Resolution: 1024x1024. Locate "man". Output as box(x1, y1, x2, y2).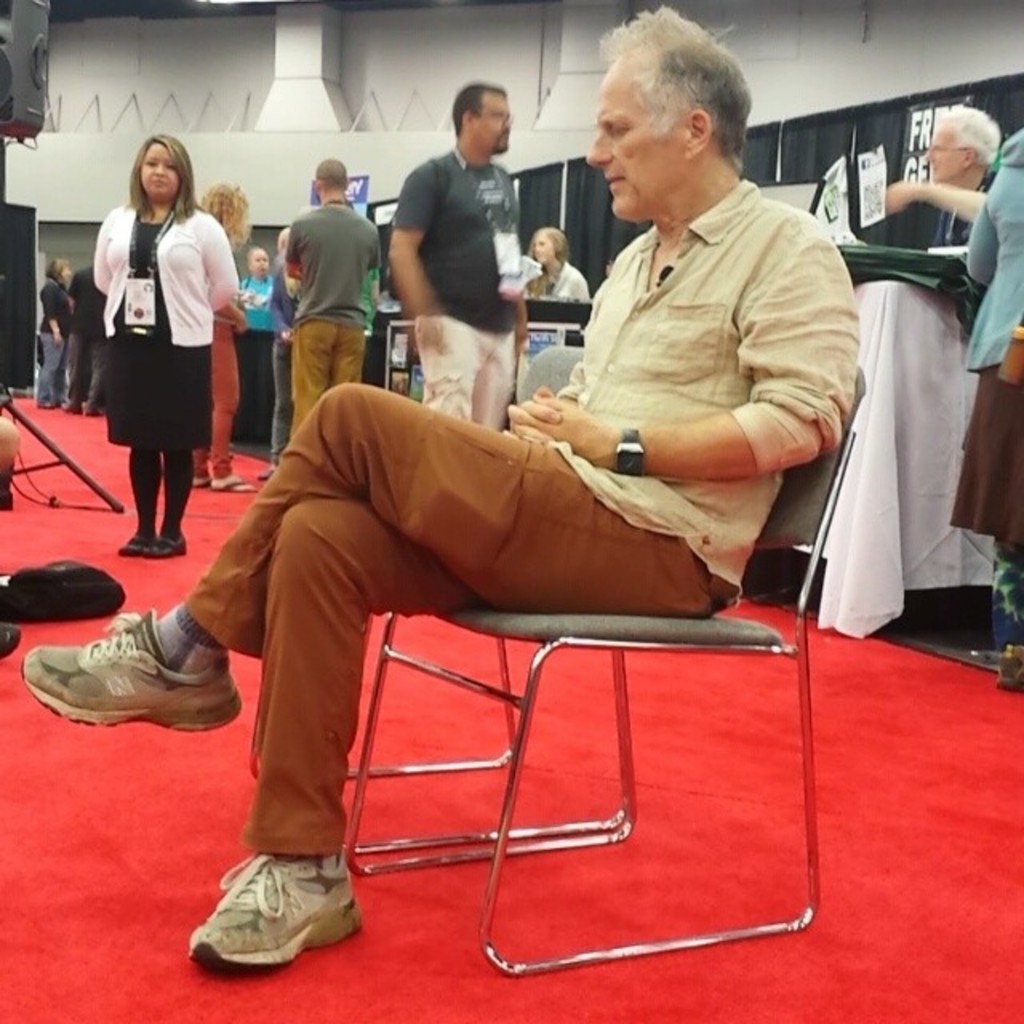
box(59, 266, 106, 419).
